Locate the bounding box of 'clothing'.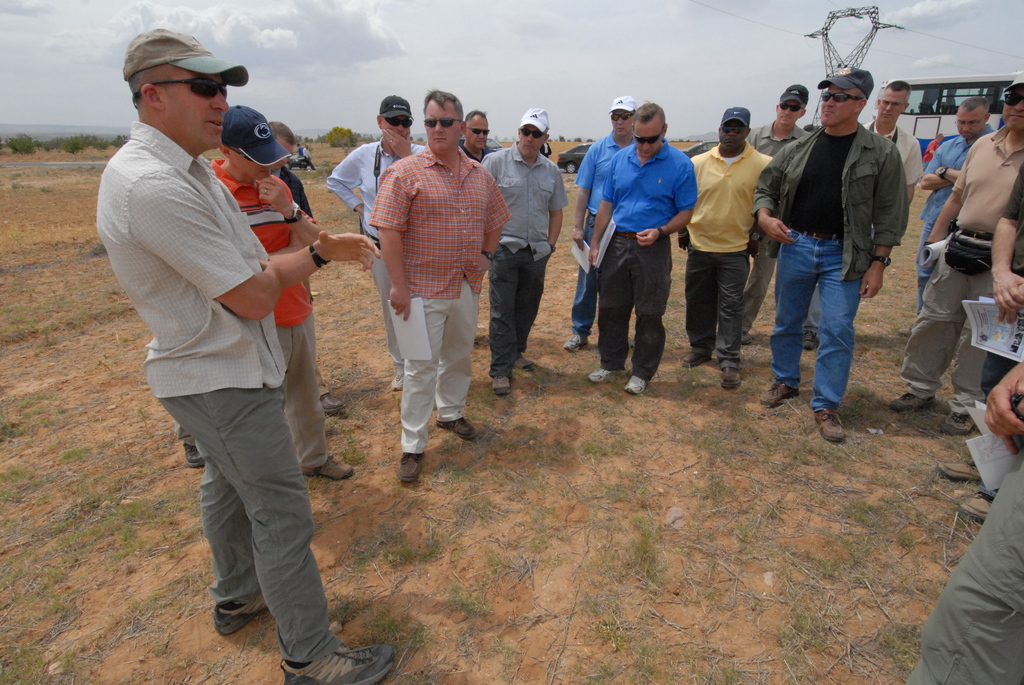
Bounding box: 477:138:573:374.
